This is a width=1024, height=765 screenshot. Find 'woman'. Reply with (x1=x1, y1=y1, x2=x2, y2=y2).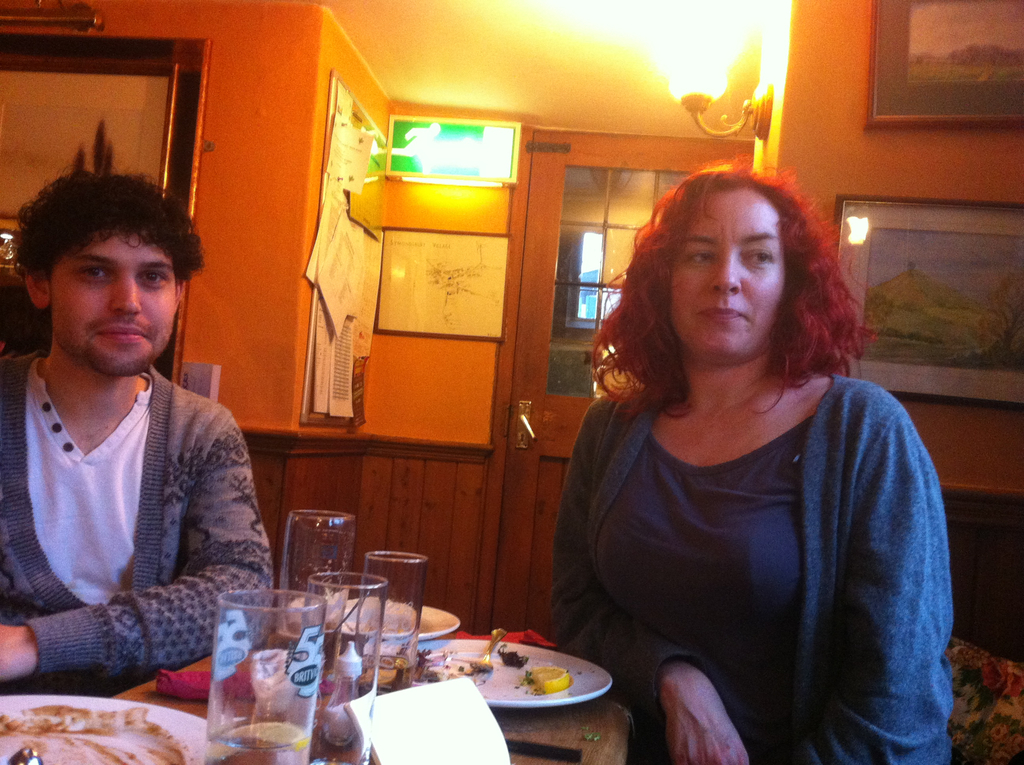
(x1=535, y1=140, x2=955, y2=757).
